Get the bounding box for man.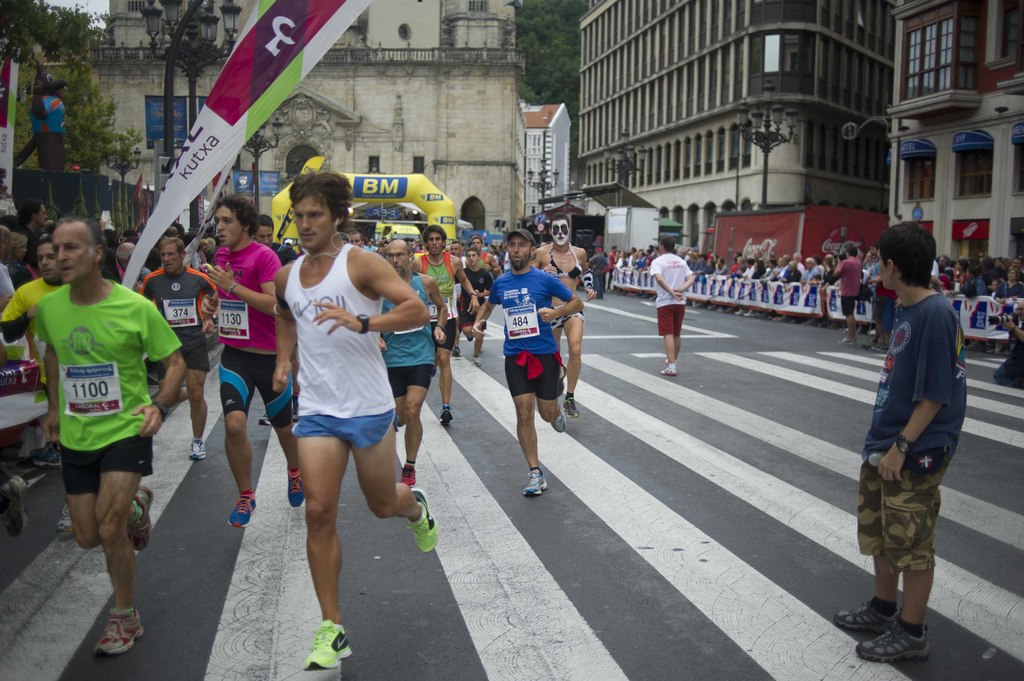
{"x1": 848, "y1": 227, "x2": 975, "y2": 663}.
